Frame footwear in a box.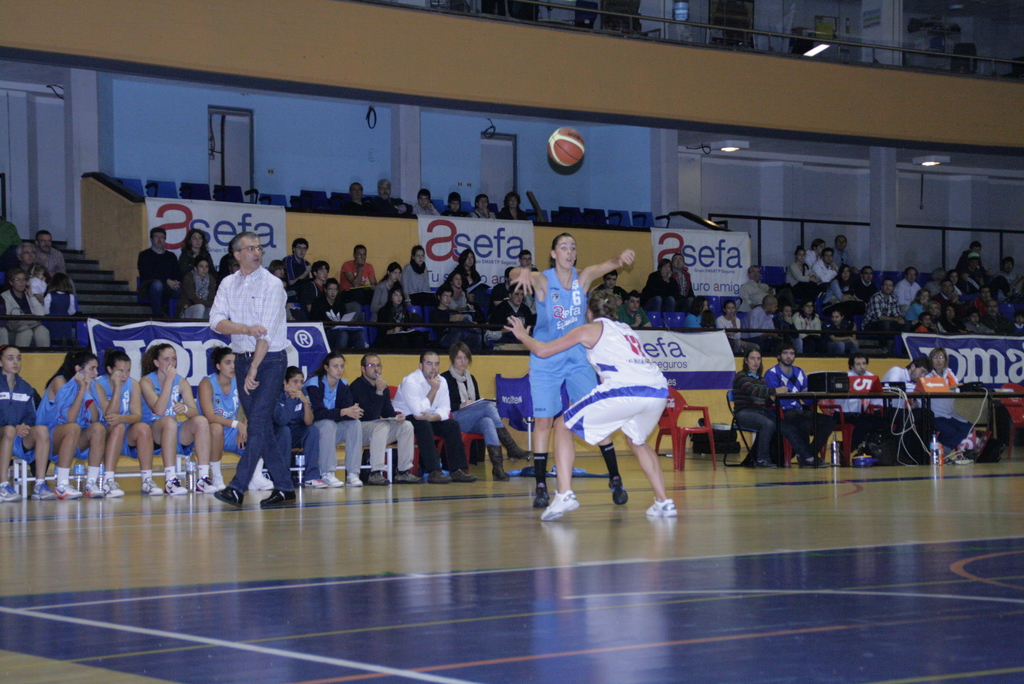
l=609, t=477, r=638, b=503.
